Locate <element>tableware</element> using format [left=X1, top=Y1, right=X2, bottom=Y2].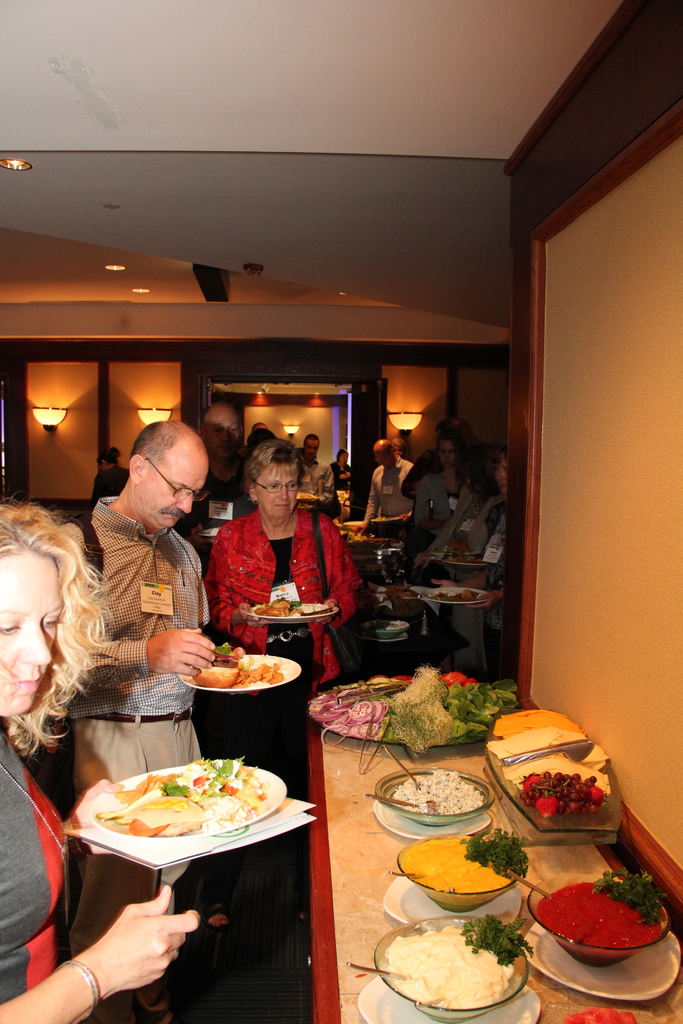
[left=172, top=648, right=303, bottom=693].
